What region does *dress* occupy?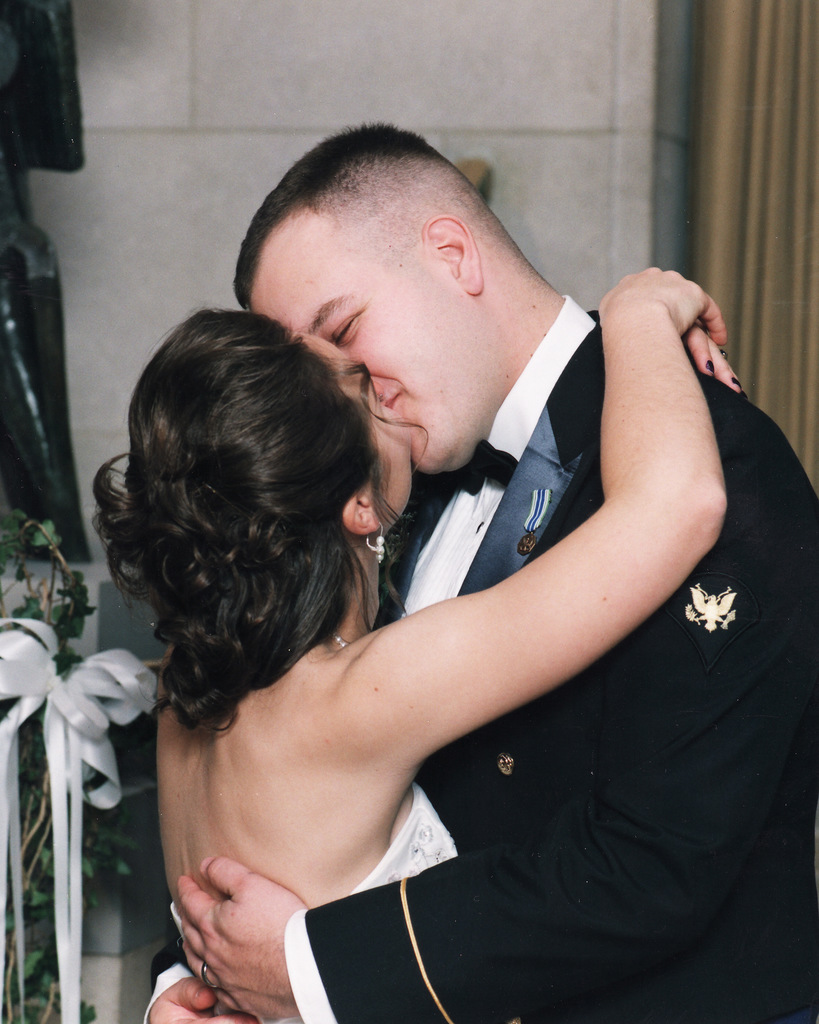
167 784 458 943.
